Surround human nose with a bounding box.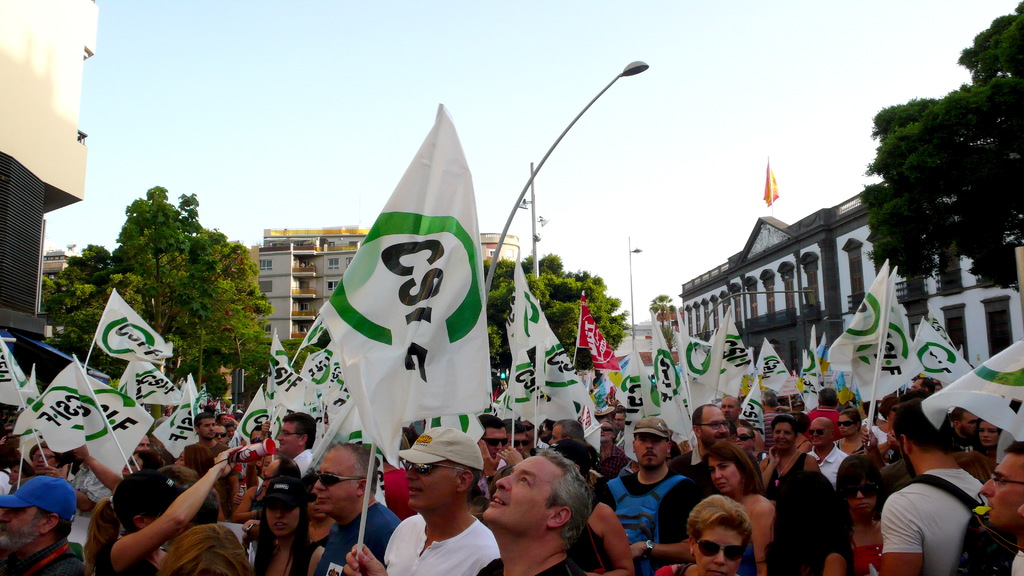
x1=218, y1=435, x2=223, y2=442.
